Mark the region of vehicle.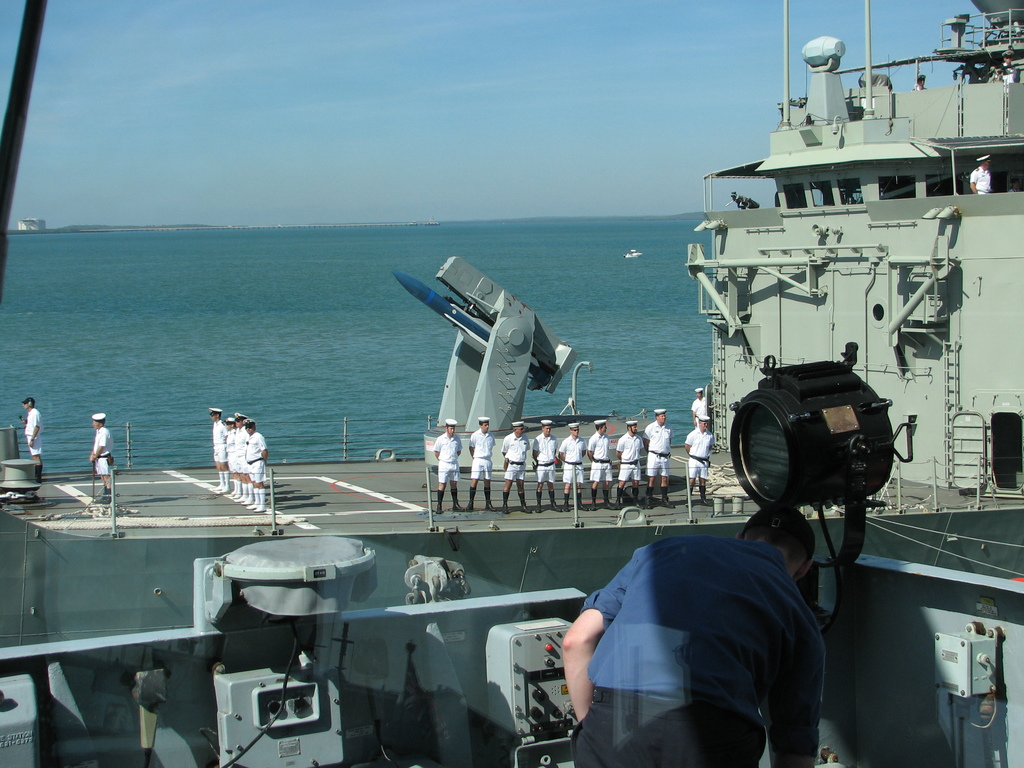
Region: bbox(0, 0, 1023, 767).
